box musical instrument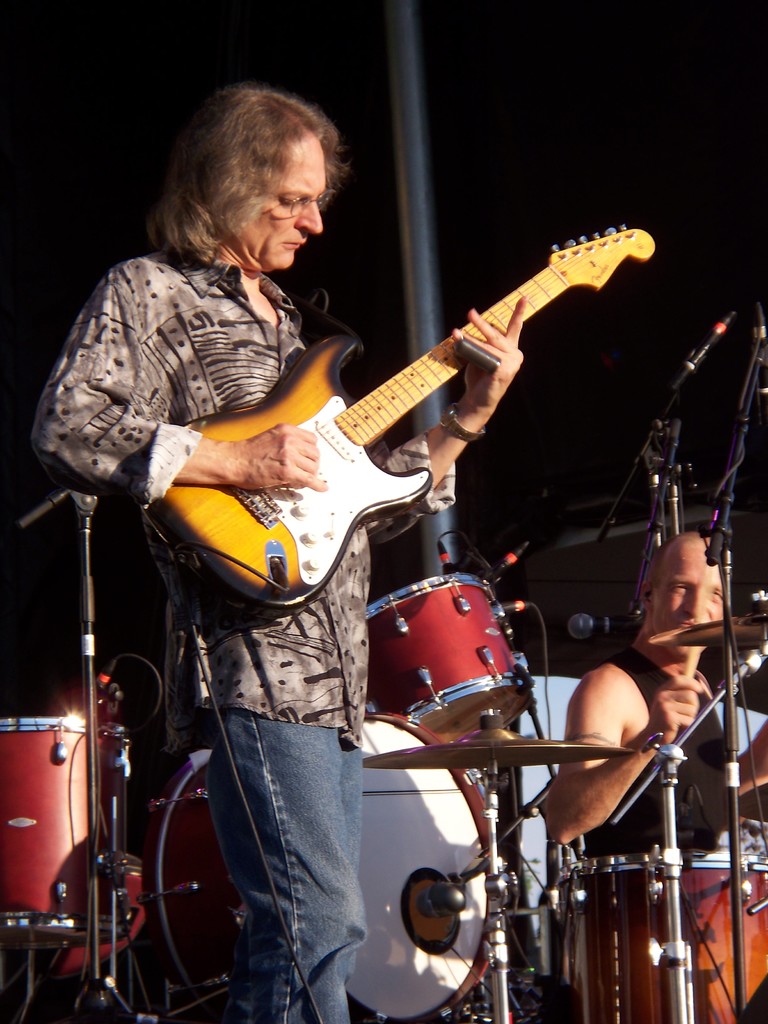
pyautogui.locateOnScreen(126, 224, 662, 611)
